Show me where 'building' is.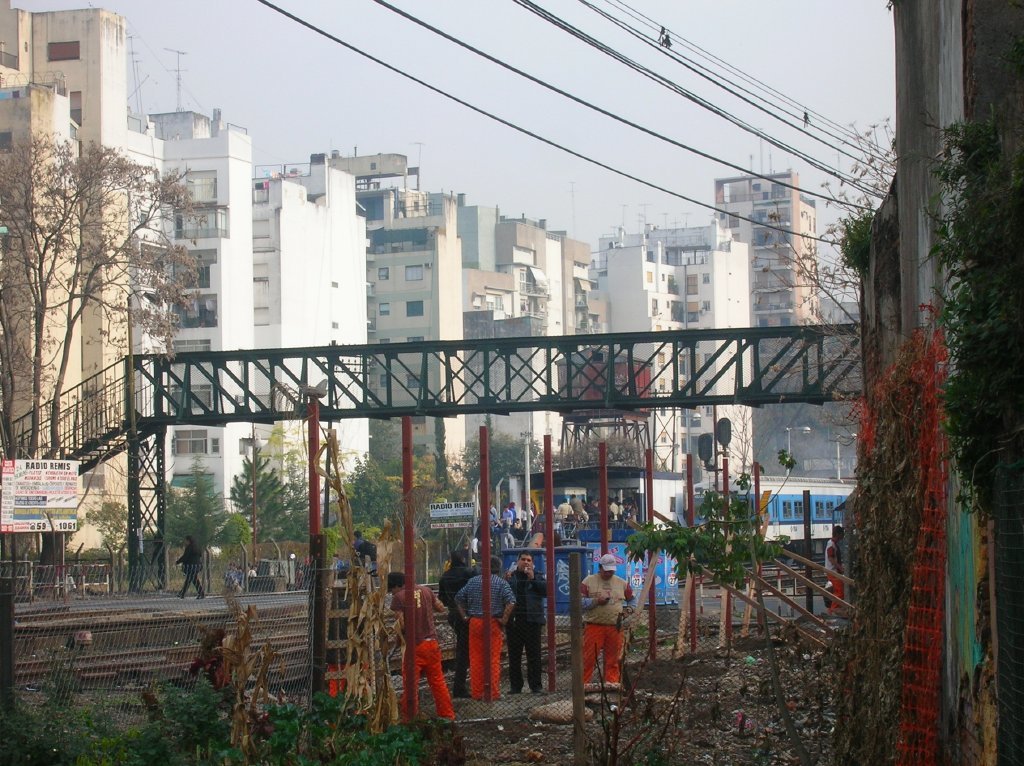
'building' is at x1=363, y1=199, x2=467, y2=472.
